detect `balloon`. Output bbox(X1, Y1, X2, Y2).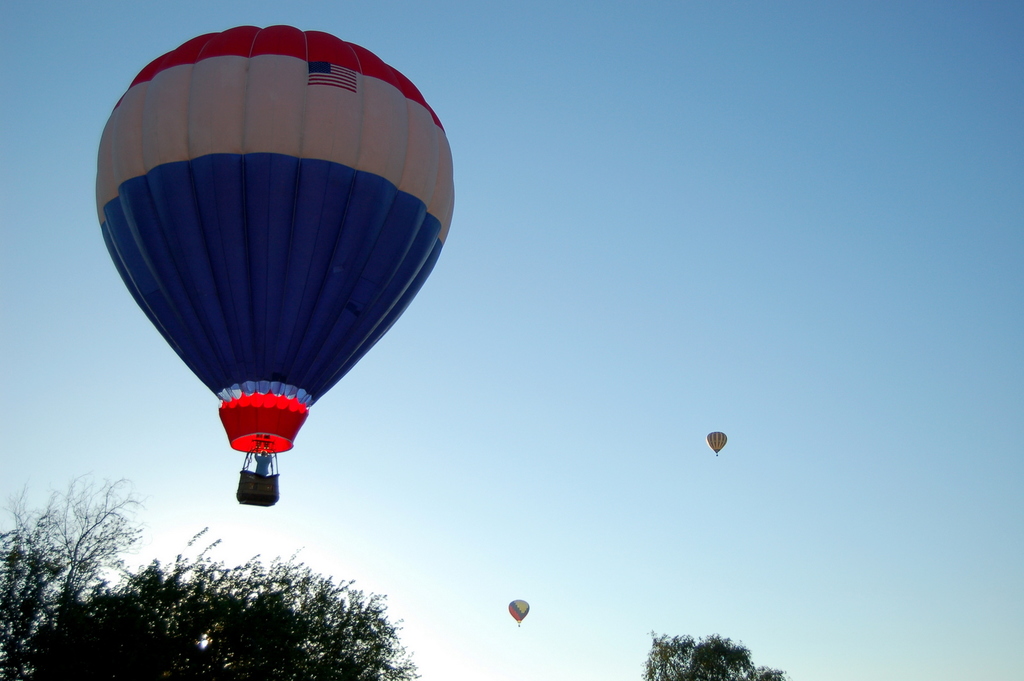
bbox(704, 431, 725, 453).
